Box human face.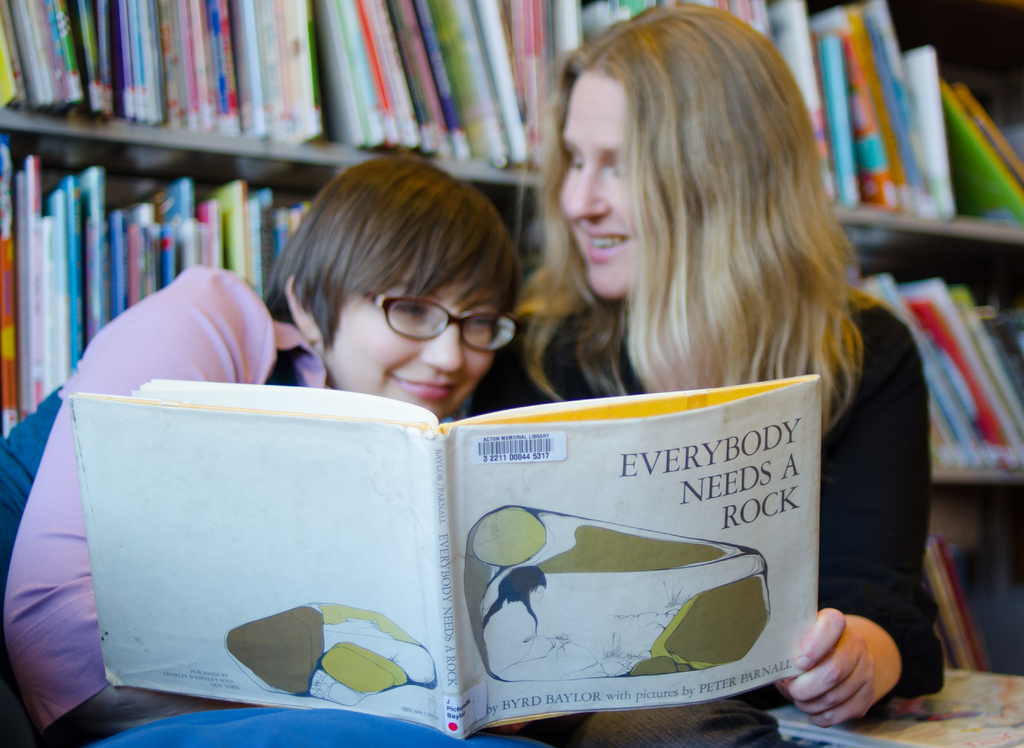
locate(284, 207, 529, 418).
